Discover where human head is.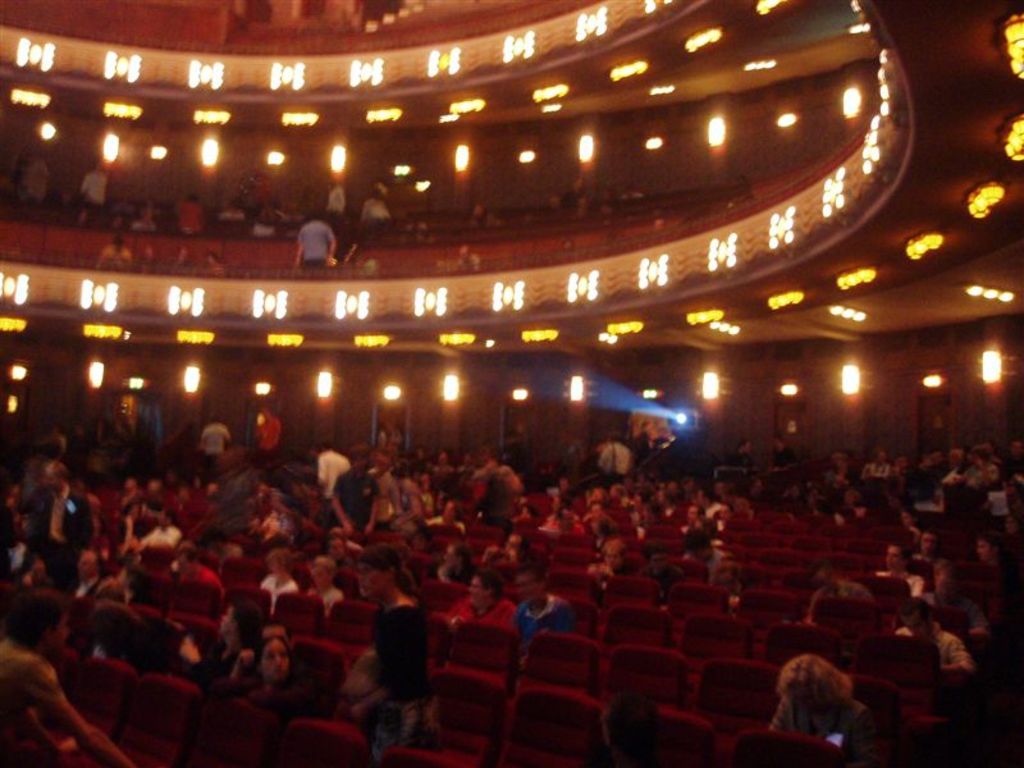
Discovered at (x1=512, y1=568, x2=541, y2=605).
